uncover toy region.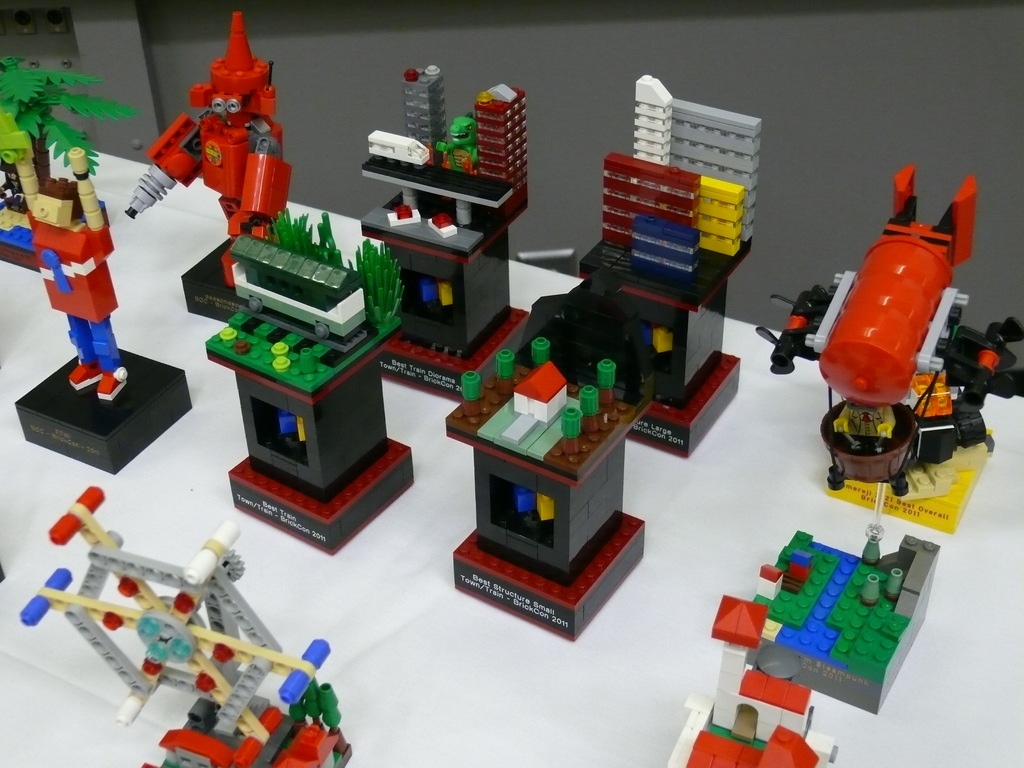
Uncovered: 708 484 943 714.
